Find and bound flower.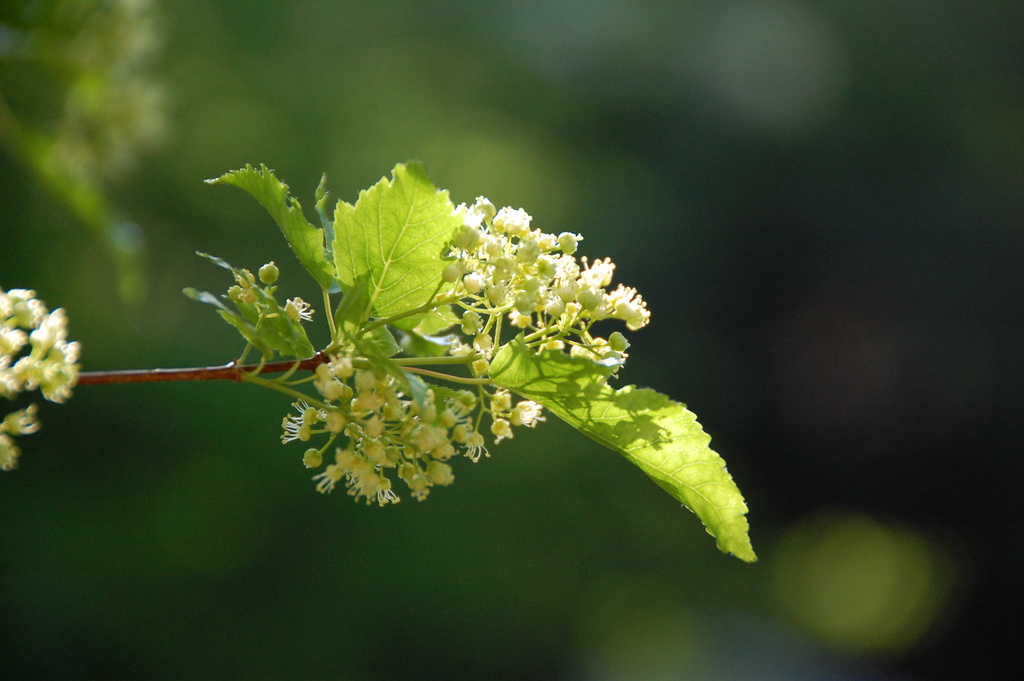
Bound: 282:194:653:504.
